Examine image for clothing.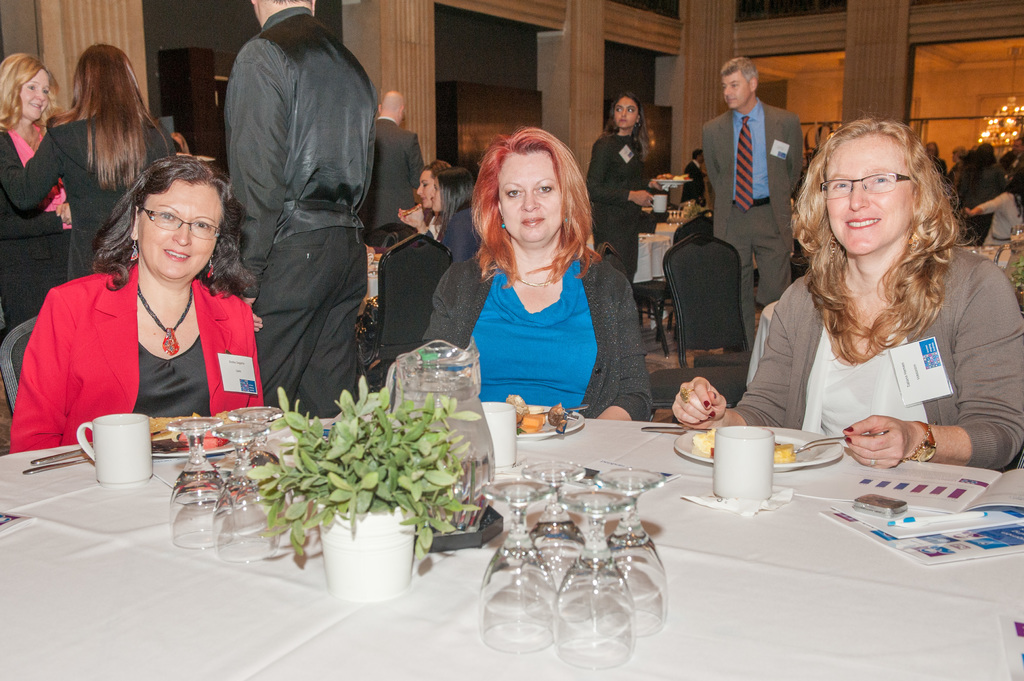
Examination result: locate(0, 129, 67, 230).
